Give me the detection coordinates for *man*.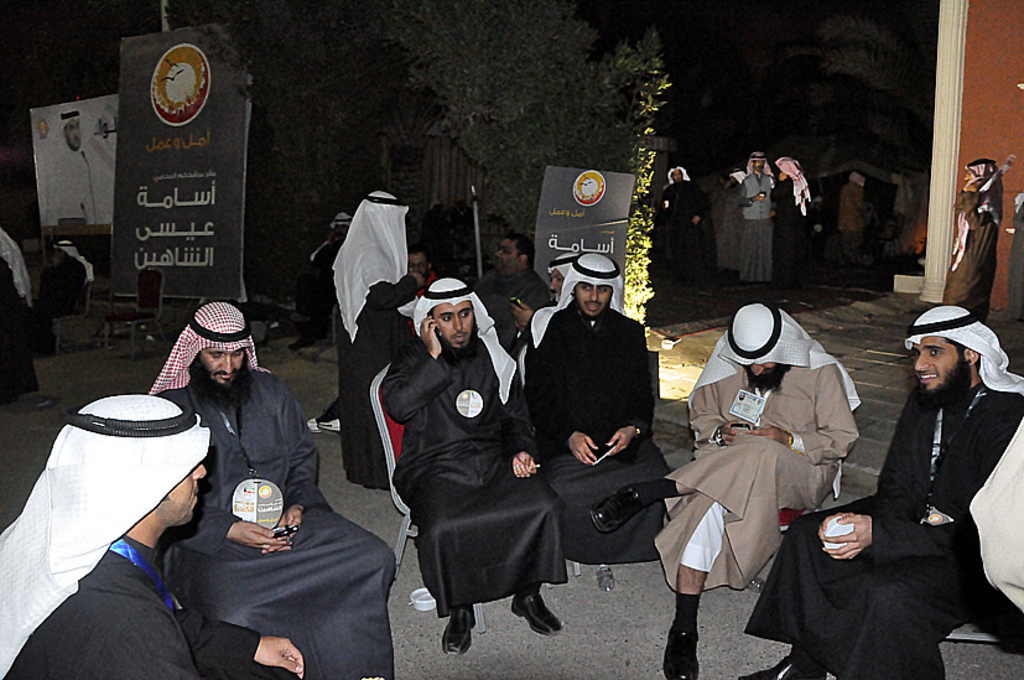
472, 232, 550, 355.
